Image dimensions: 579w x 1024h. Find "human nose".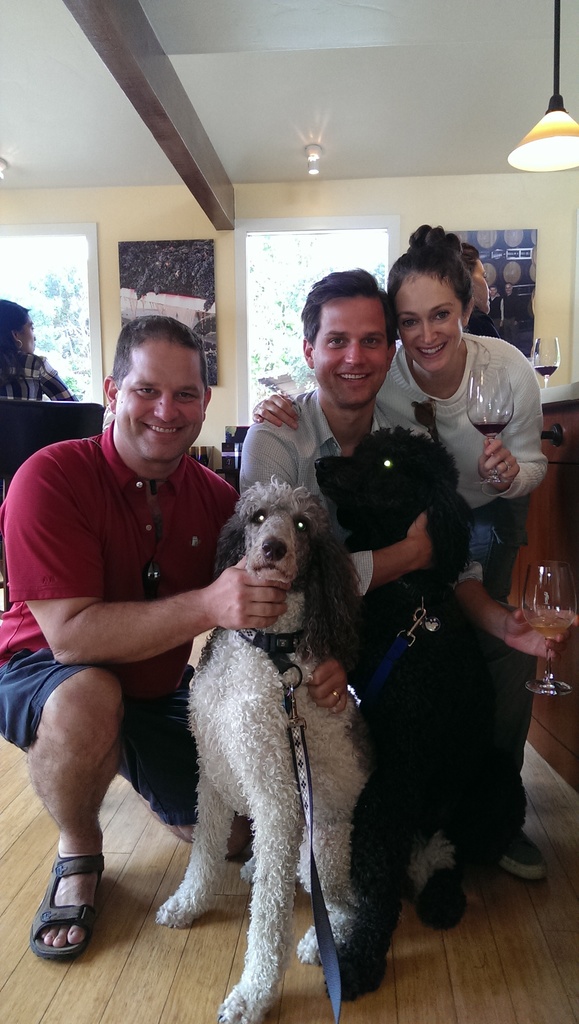
(x1=35, y1=333, x2=40, y2=340).
